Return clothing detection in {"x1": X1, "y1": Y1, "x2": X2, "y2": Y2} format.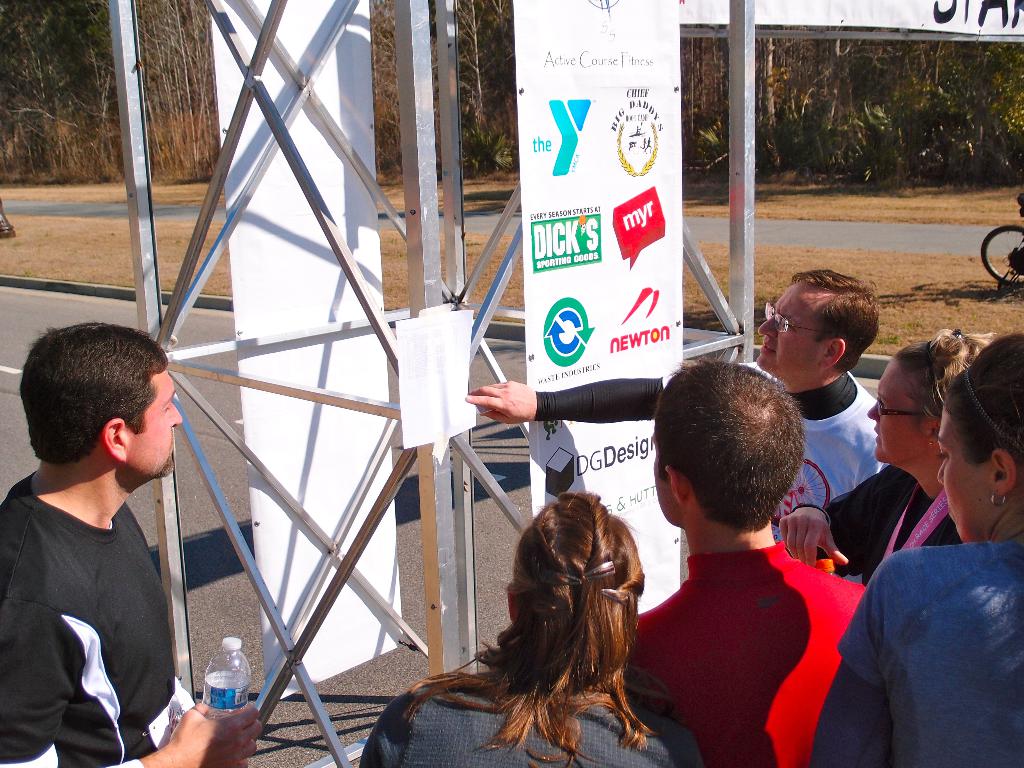
{"x1": 356, "y1": 653, "x2": 696, "y2": 767}.
